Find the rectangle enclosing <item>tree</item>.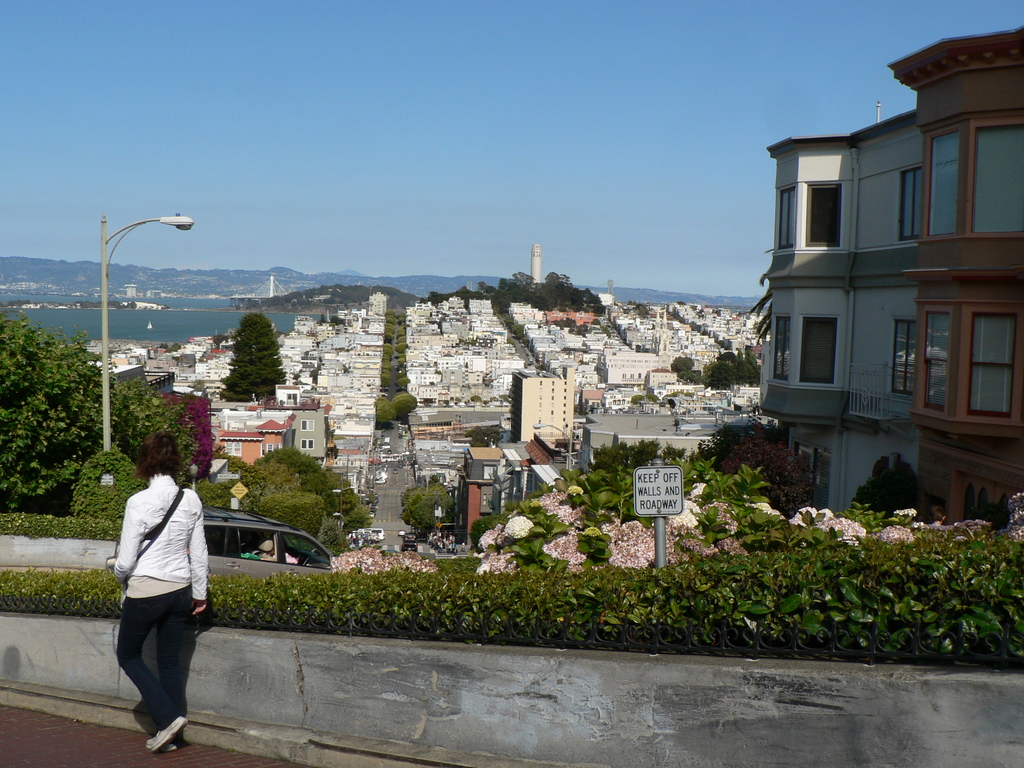
(468, 455, 1023, 578).
